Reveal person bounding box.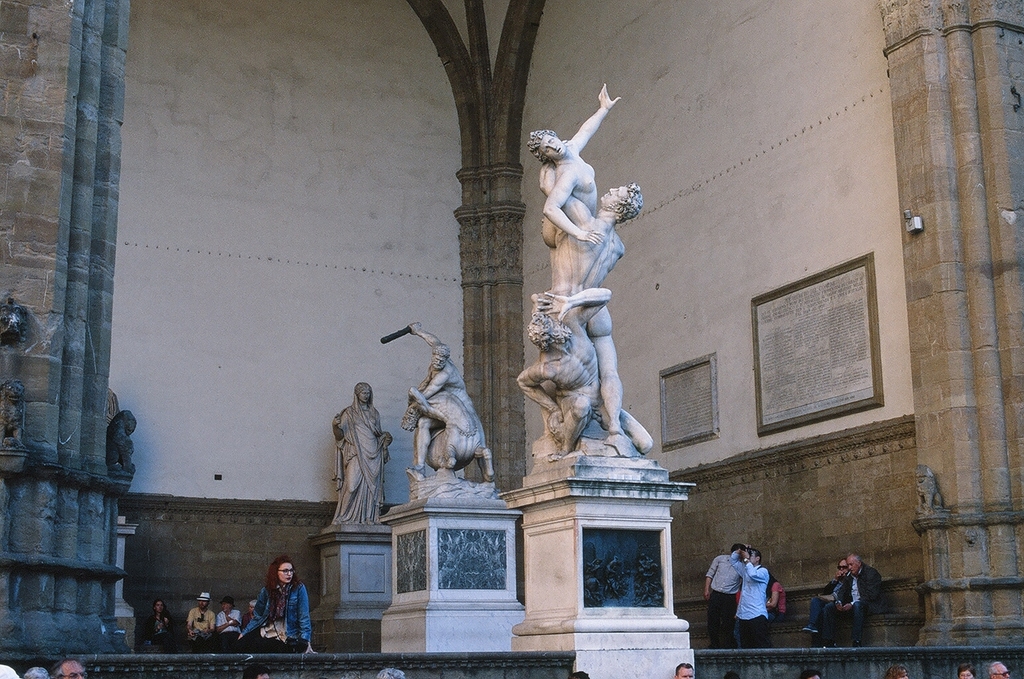
Revealed: 145:597:174:647.
